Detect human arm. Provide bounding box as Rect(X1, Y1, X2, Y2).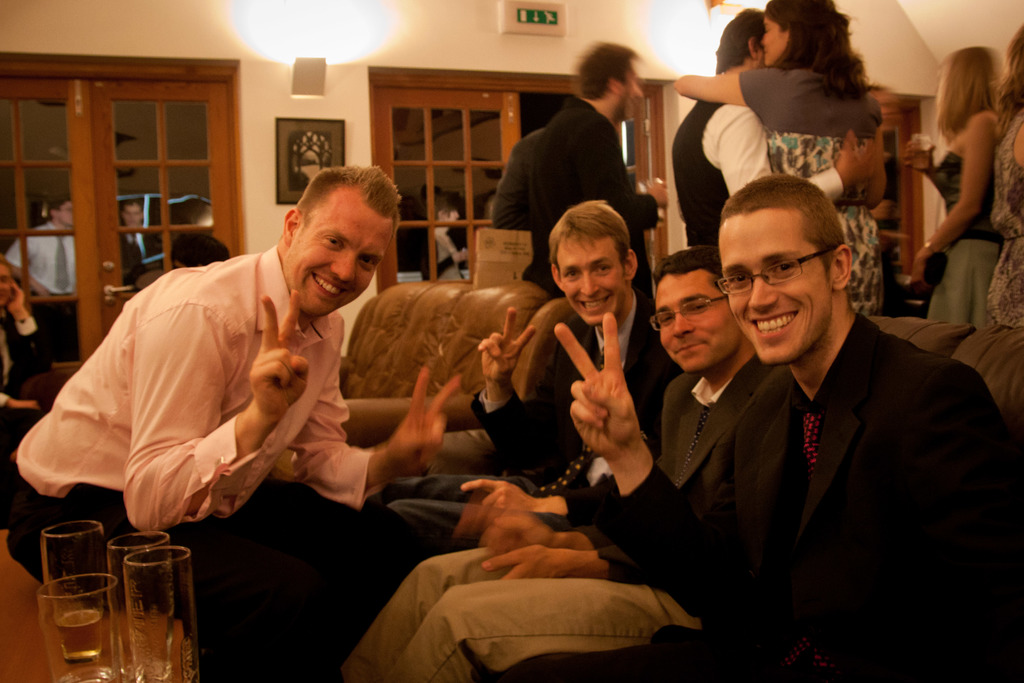
Rect(717, 110, 886, 207).
